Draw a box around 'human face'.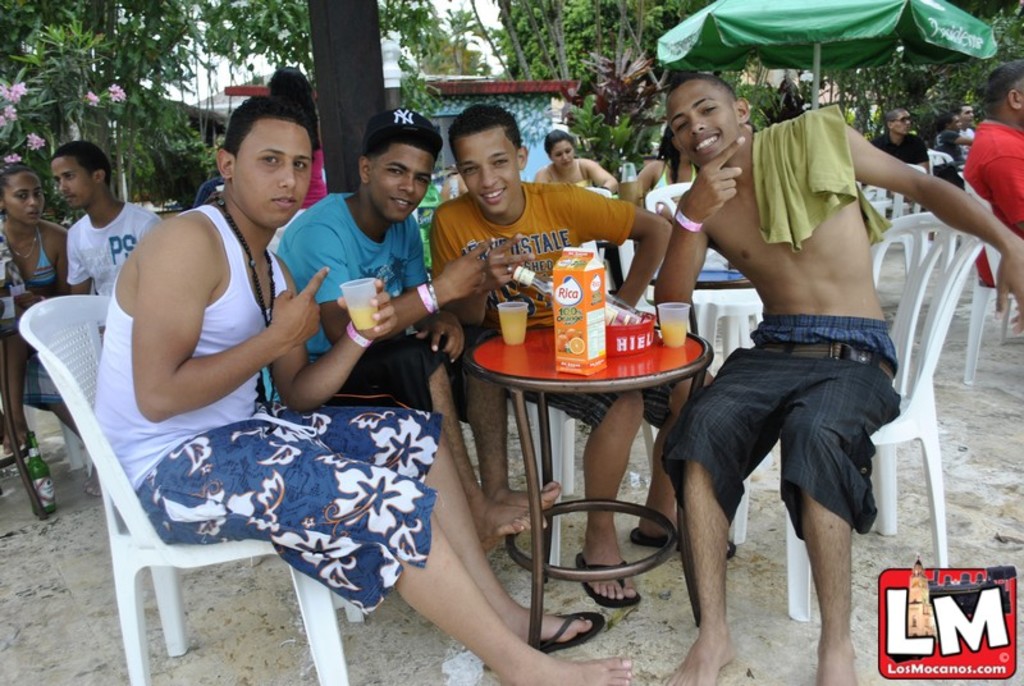
232,120,316,229.
